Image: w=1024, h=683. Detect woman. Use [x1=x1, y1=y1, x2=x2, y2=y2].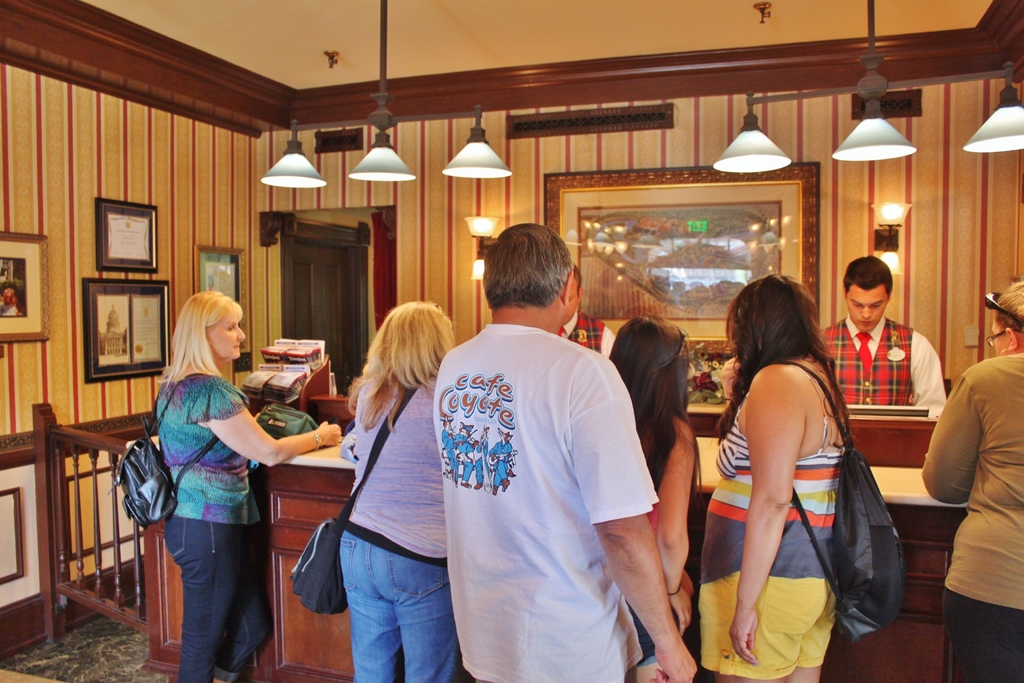
[x1=339, y1=300, x2=456, y2=682].
